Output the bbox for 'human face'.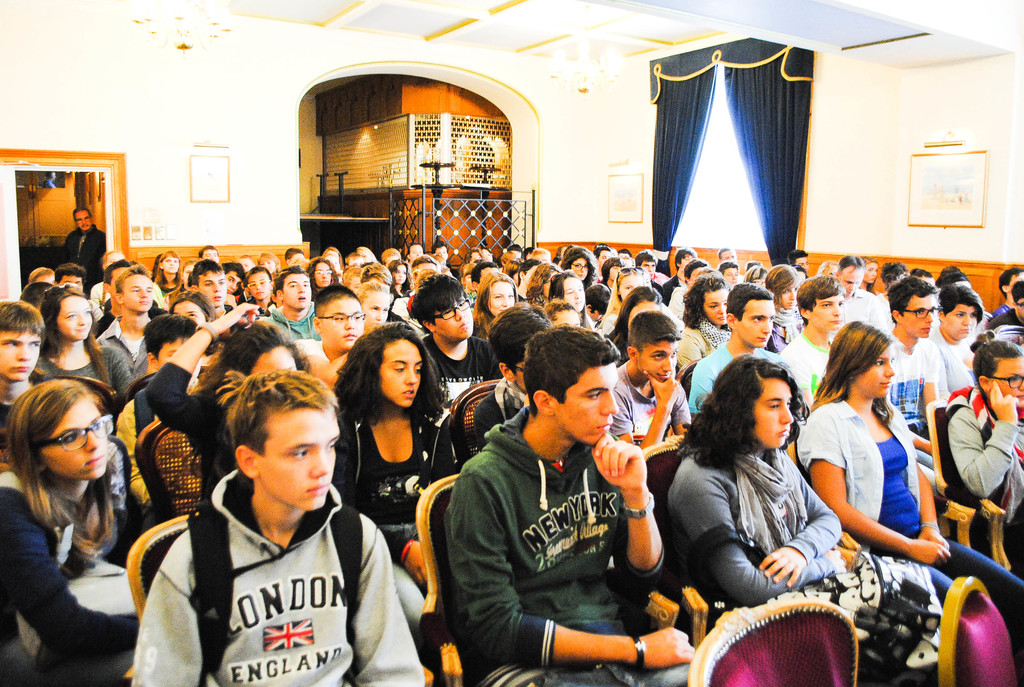
[x1=120, y1=271, x2=153, y2=311].
